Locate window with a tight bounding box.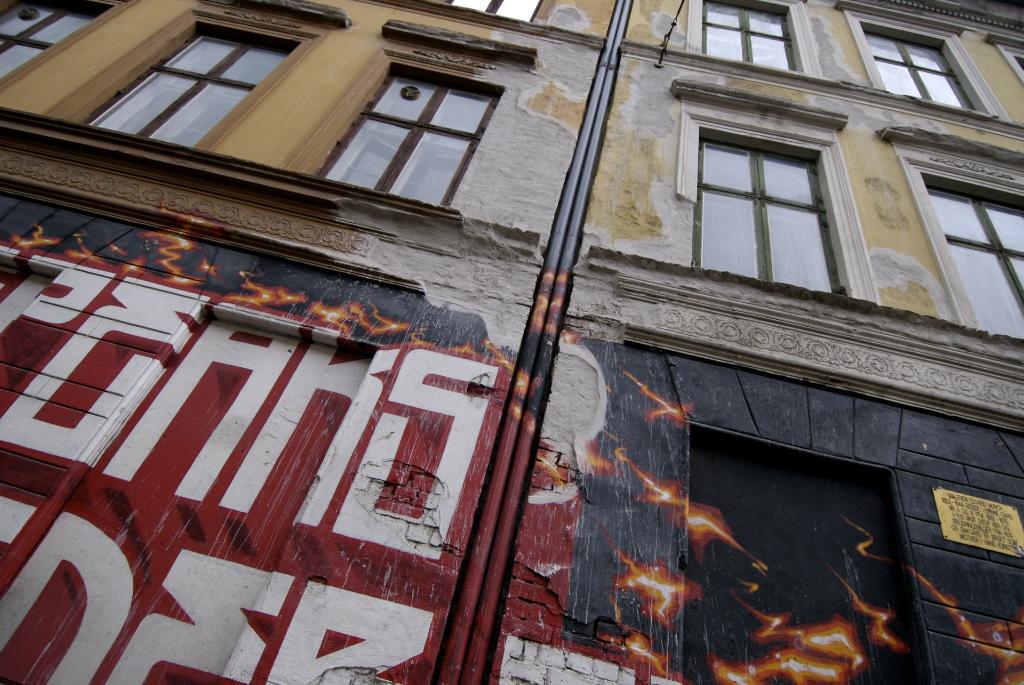
(left=447, top=0, right=545, bottom=20).
